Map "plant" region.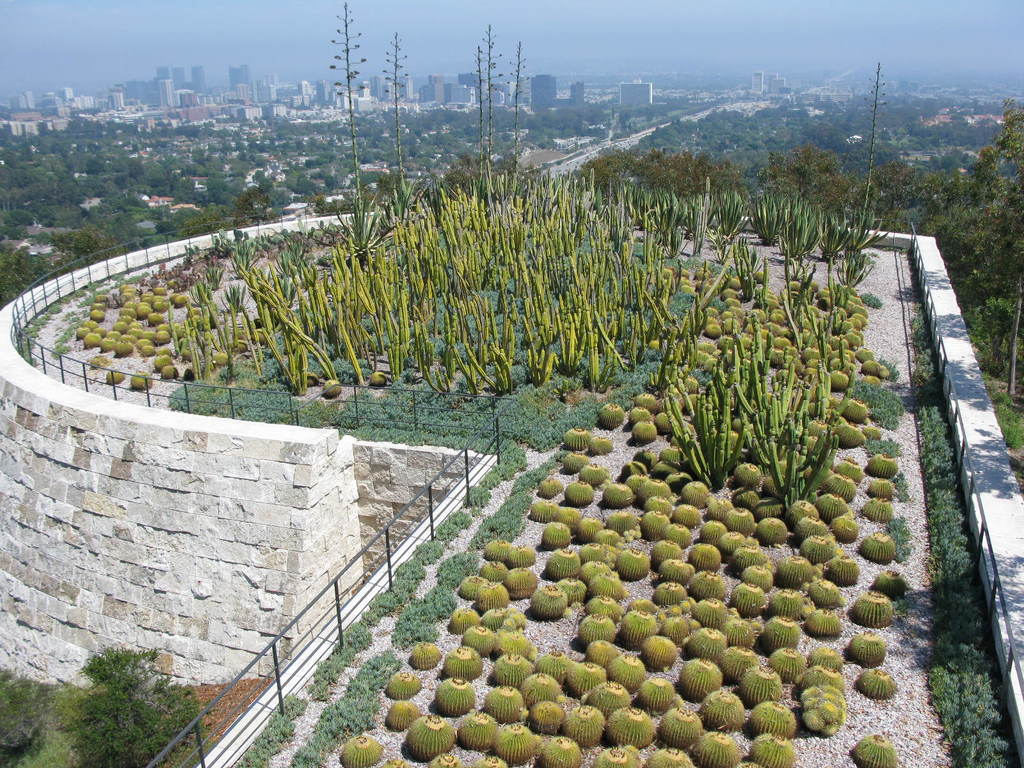
Mapped to locate(857, 291, 886, 312).
